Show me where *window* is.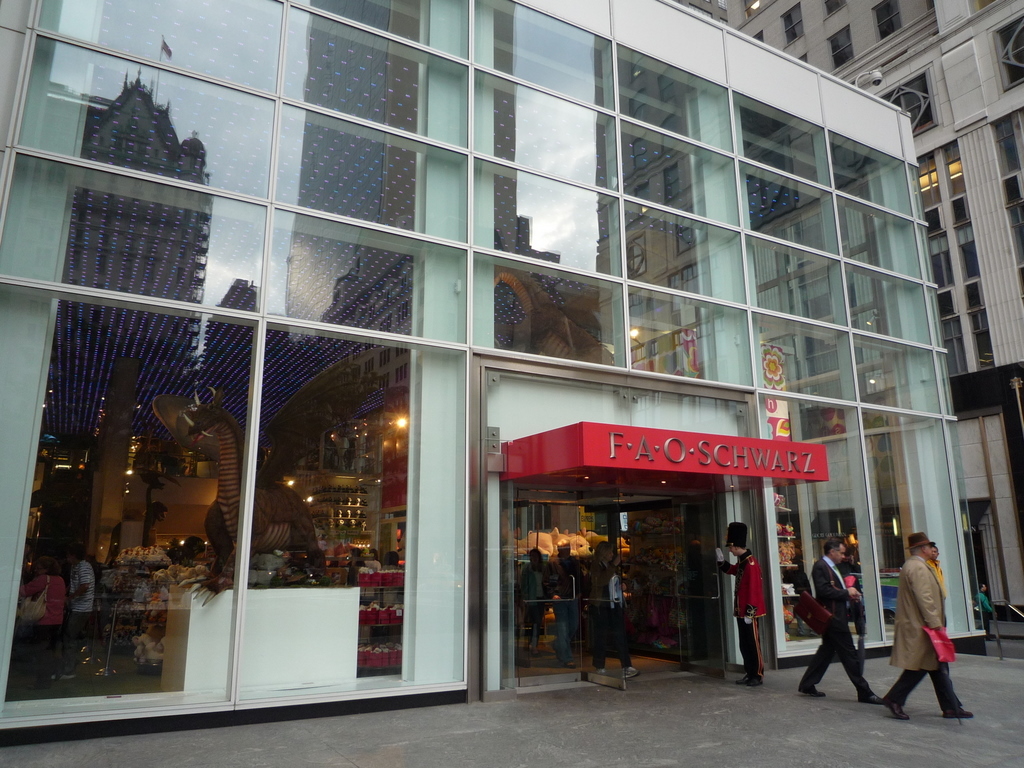
*window* is at (774,0,814,50).
